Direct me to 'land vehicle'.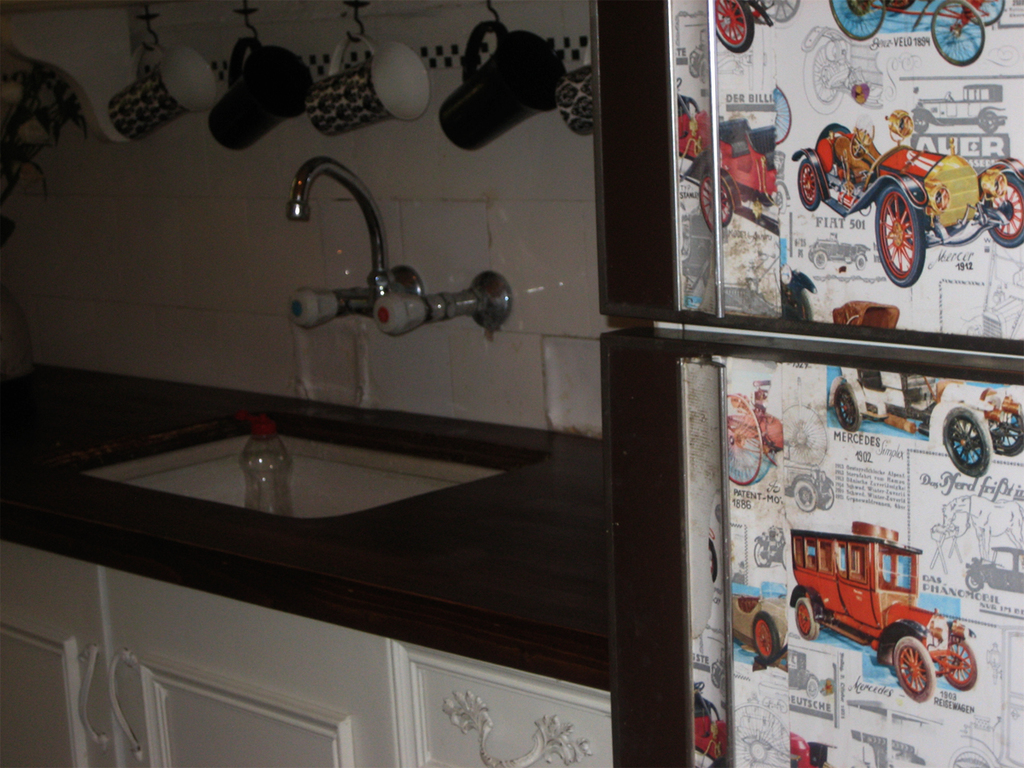
Direction: region(788, 731, 838, 767).
